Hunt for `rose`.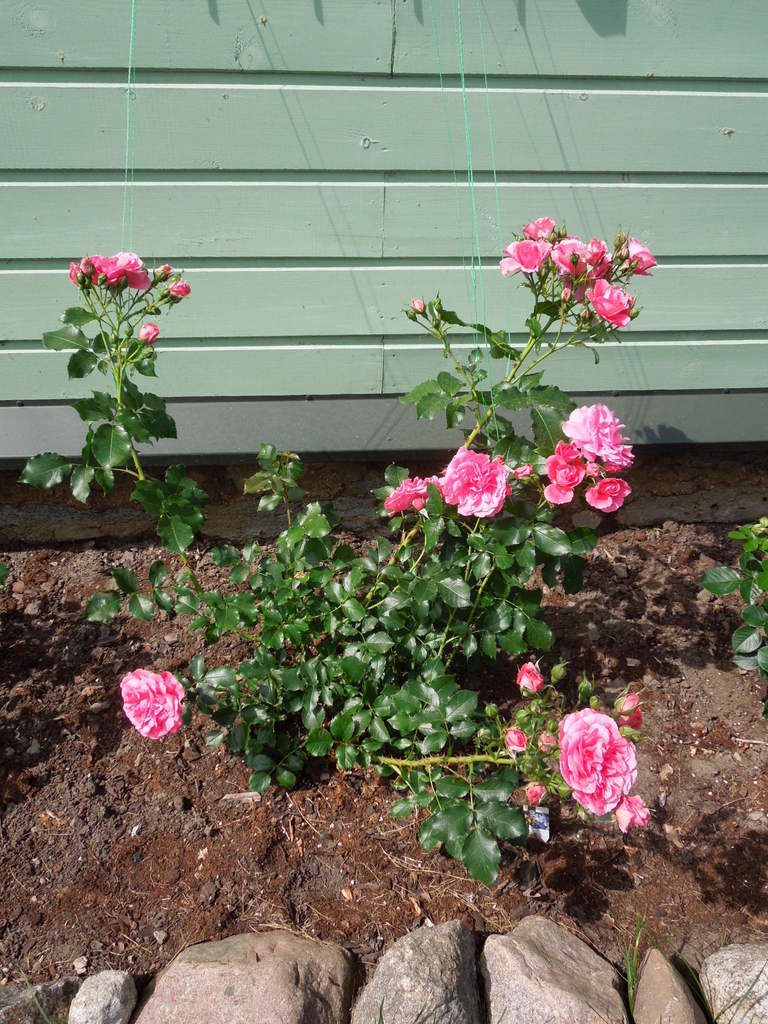
Hunted down at x1=614 y1=794 x2=651 y2=833.
